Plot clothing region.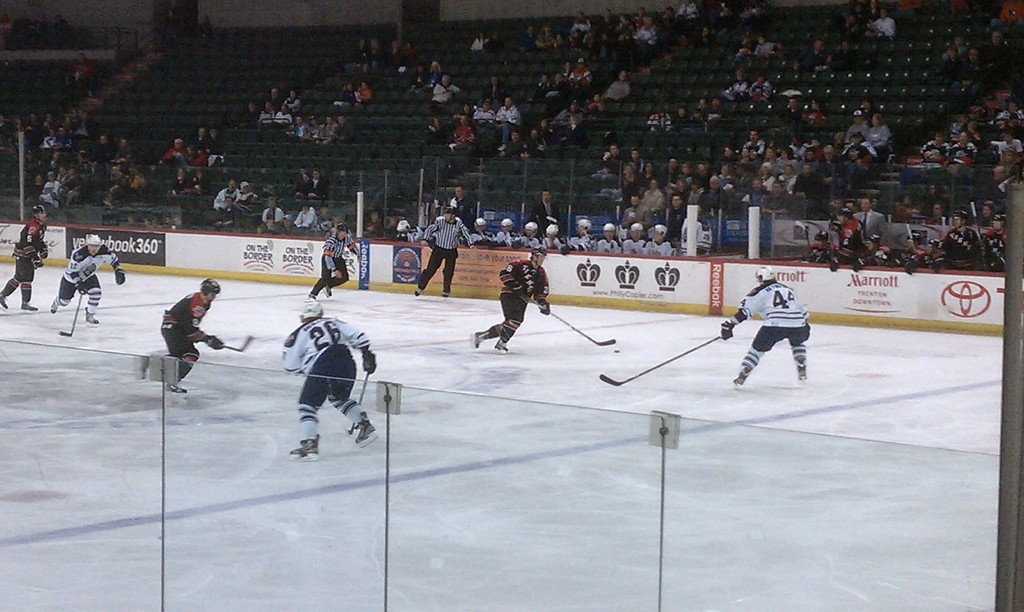
Plotted at {"left": 261, "top": 209, "right": 285, "bottom": 231}.
